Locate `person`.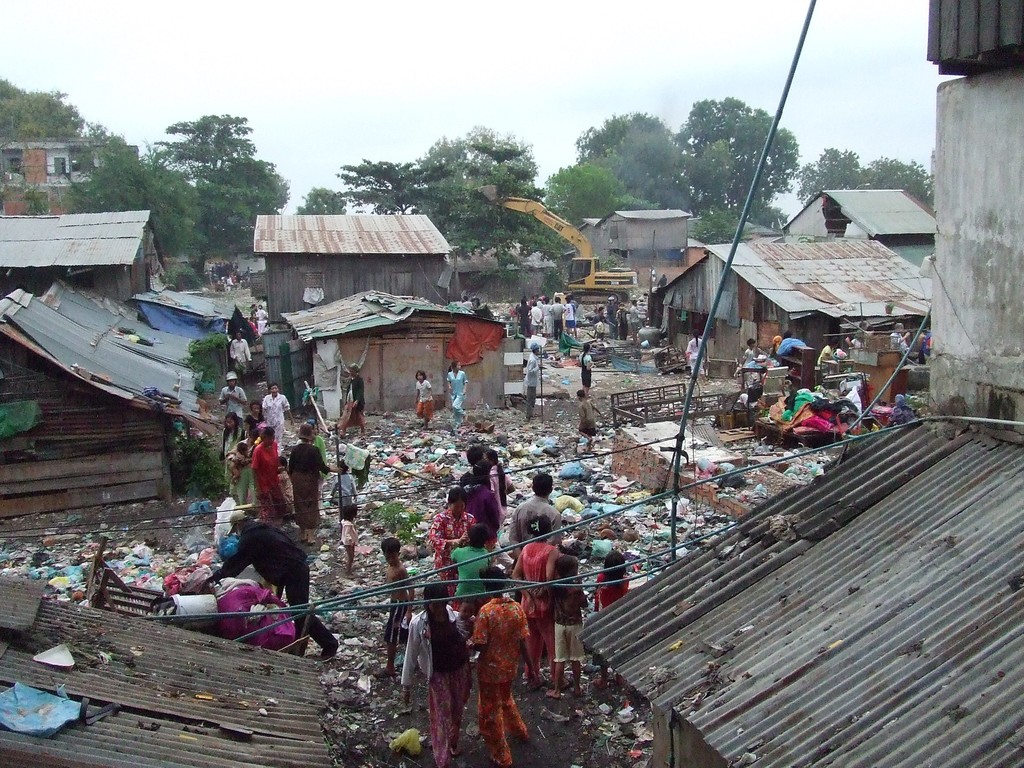
Bounding box: bbox=(773, 322, 808, 365).
